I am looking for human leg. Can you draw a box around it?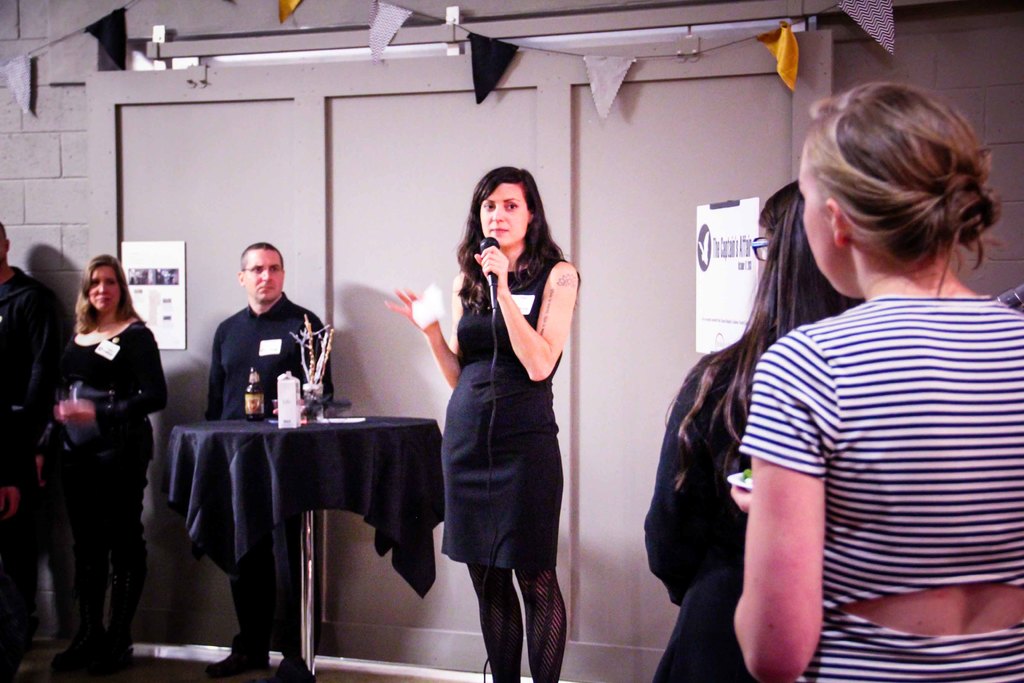
Sure, the bounding box is <box>50,445,105,671</box>.
